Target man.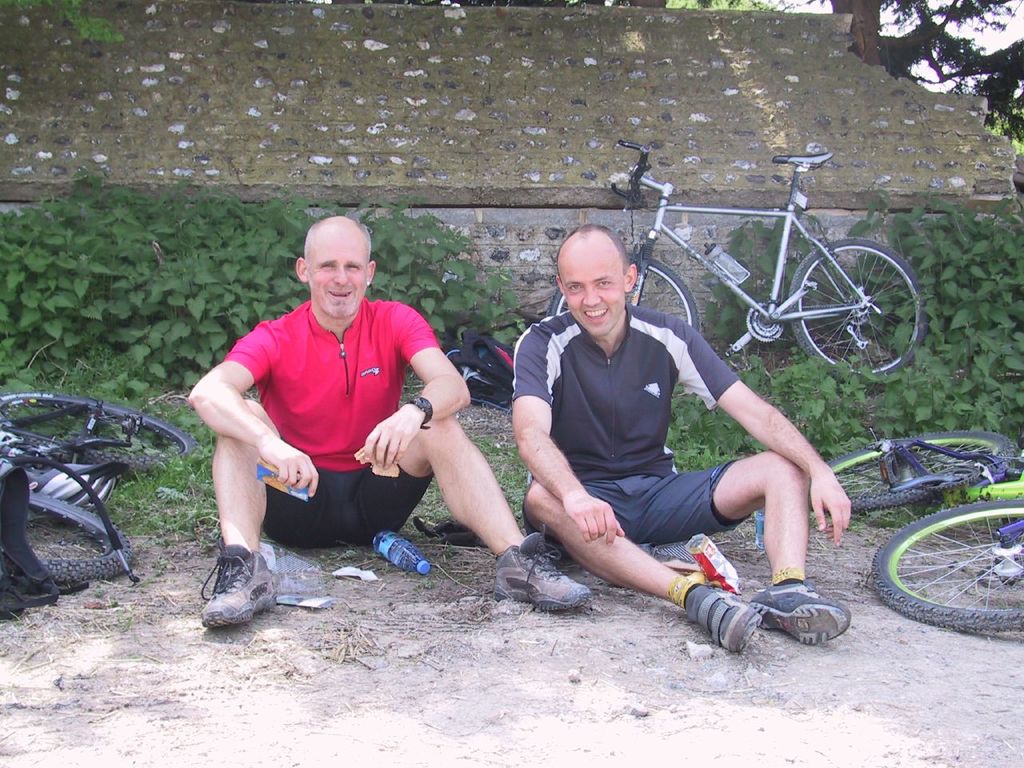
Target region: {"x1": 493, "y1": 251, "x2": 838, "y2": 660}.
